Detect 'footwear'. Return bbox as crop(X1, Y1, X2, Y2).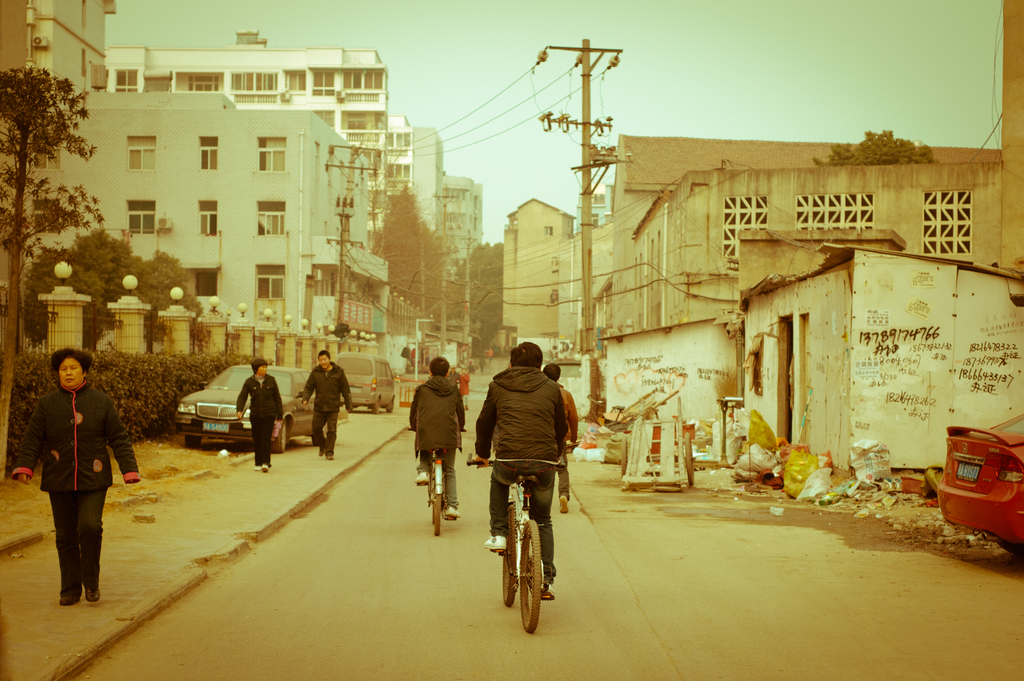
crop(442, 506, 460, 518).
